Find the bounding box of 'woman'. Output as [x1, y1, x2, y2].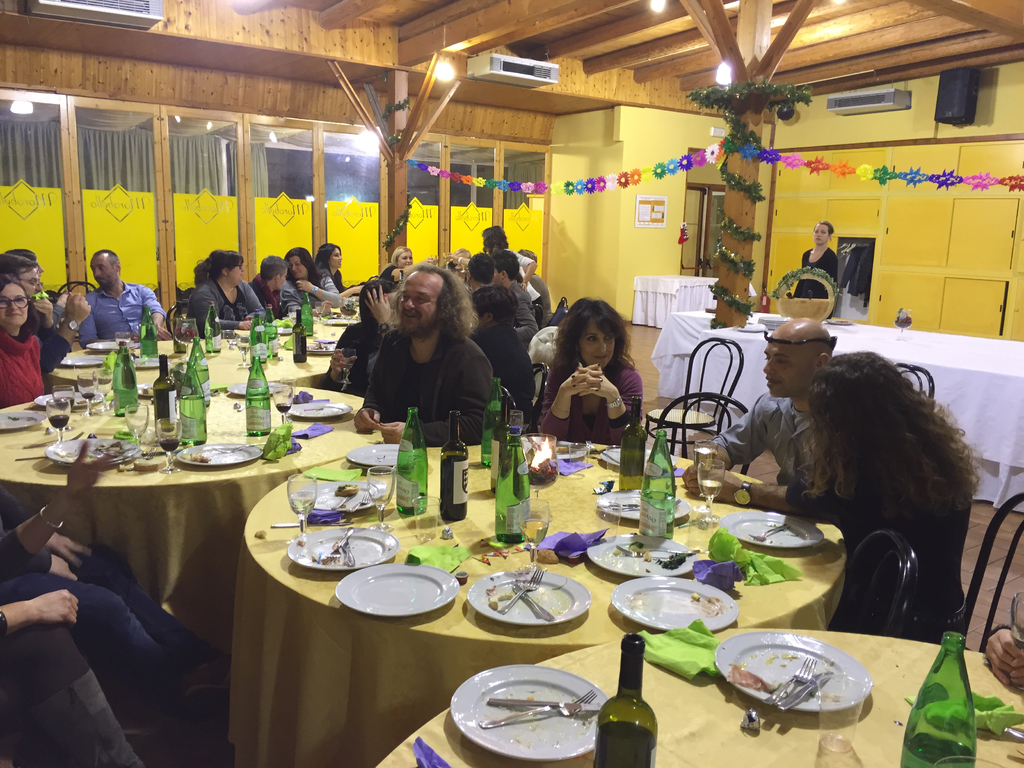
[276, 248, 341, 315].
